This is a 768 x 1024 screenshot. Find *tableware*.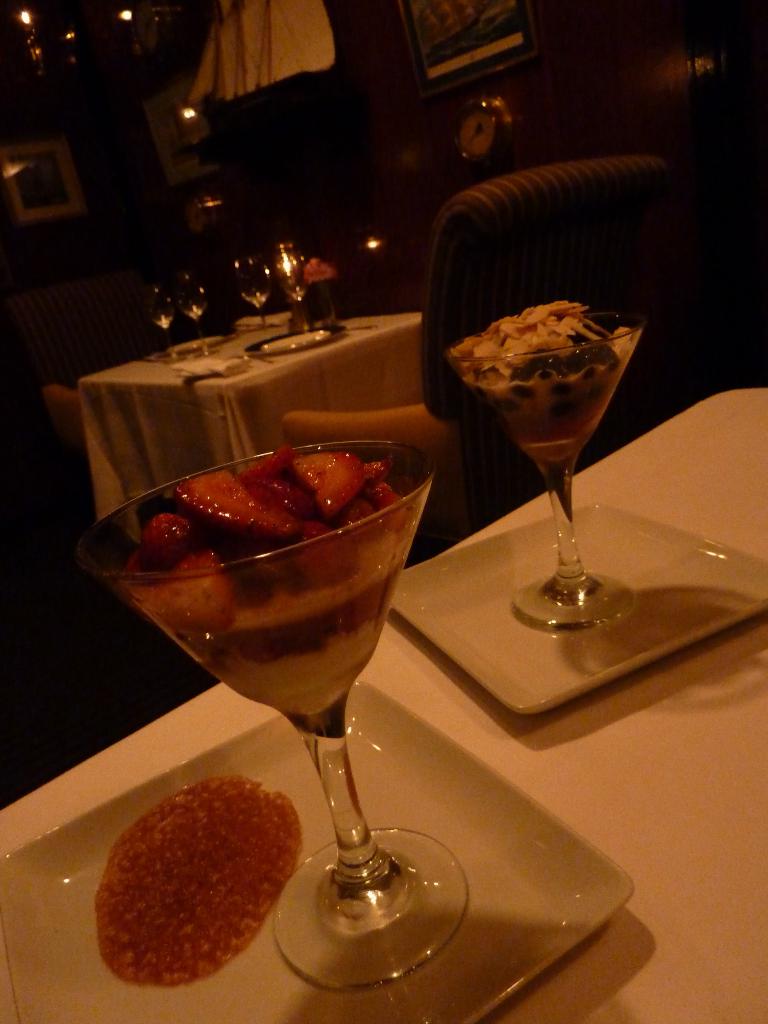
Bounding box: Rect(72, 442, 468, 998).
